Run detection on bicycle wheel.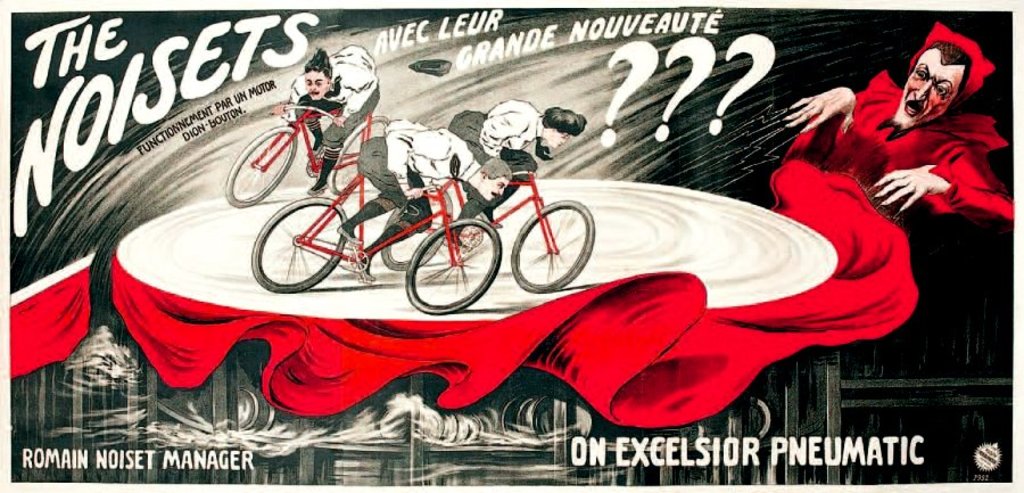
Result: [229,124,291,208].
